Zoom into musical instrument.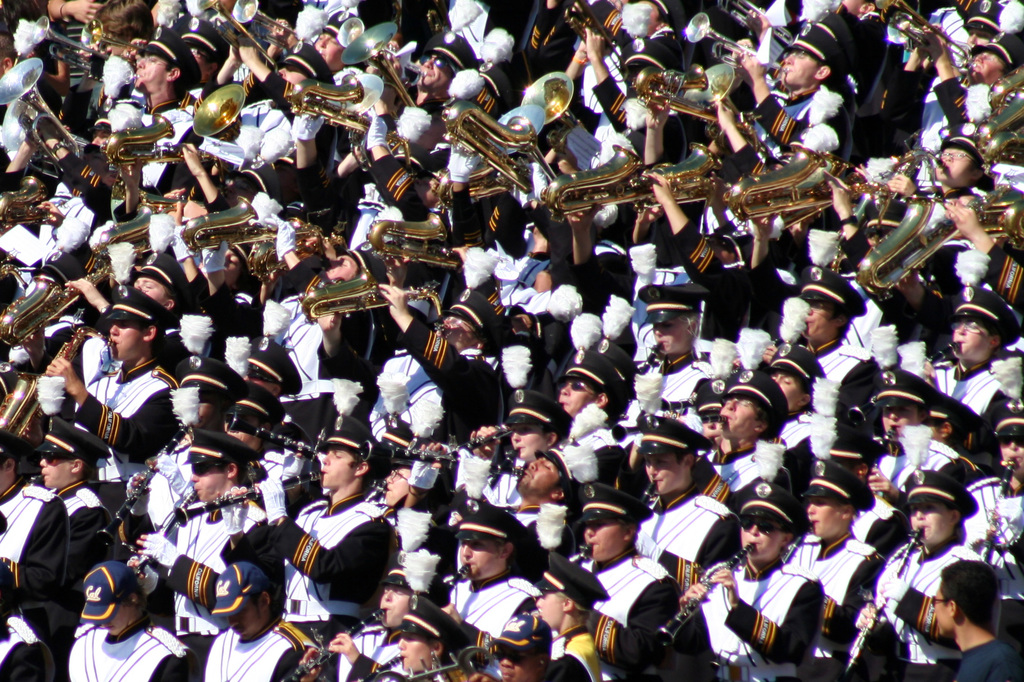
Zoom target: 273:609:385:681.
